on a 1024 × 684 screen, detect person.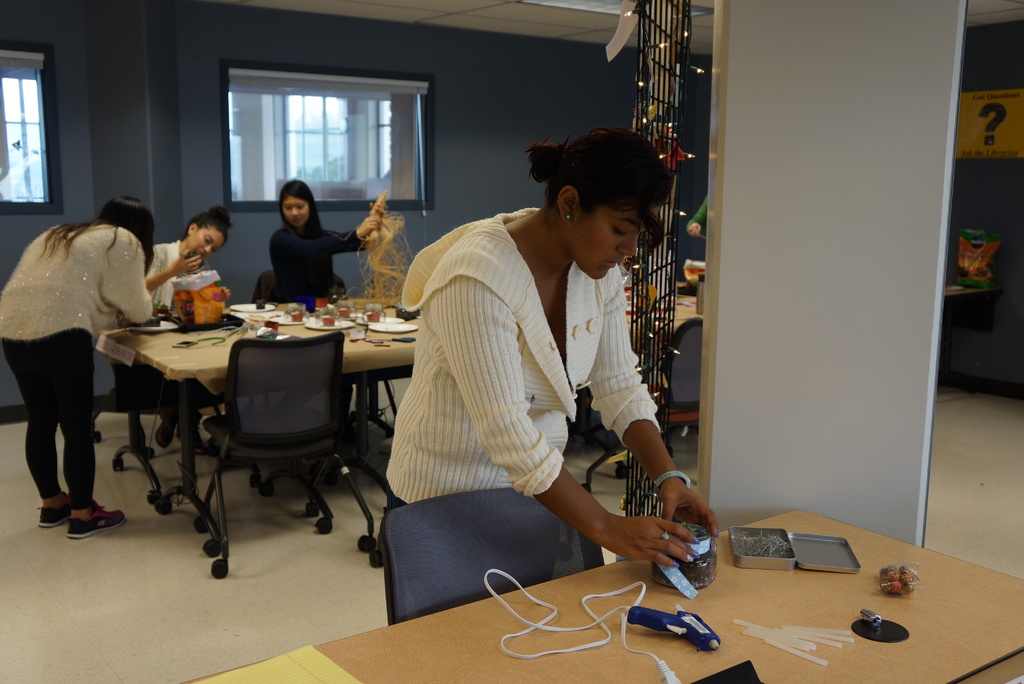
[left=0, top=191, right=156, bottom=544].
